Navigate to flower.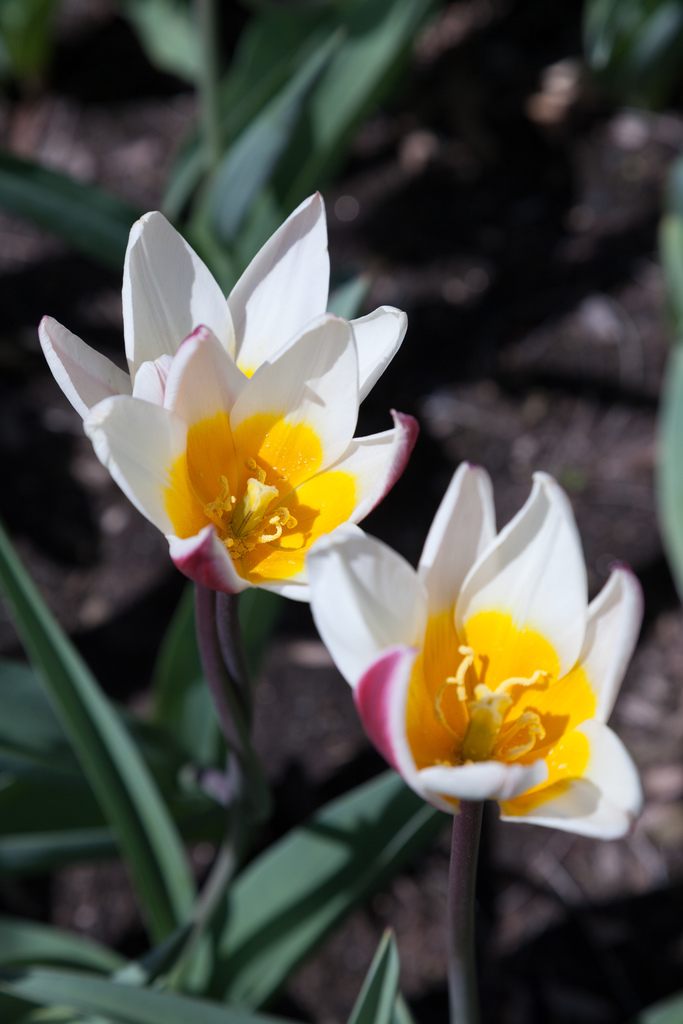
Navigation target: <bbox>45, 196, 446, 630</bbox>.
